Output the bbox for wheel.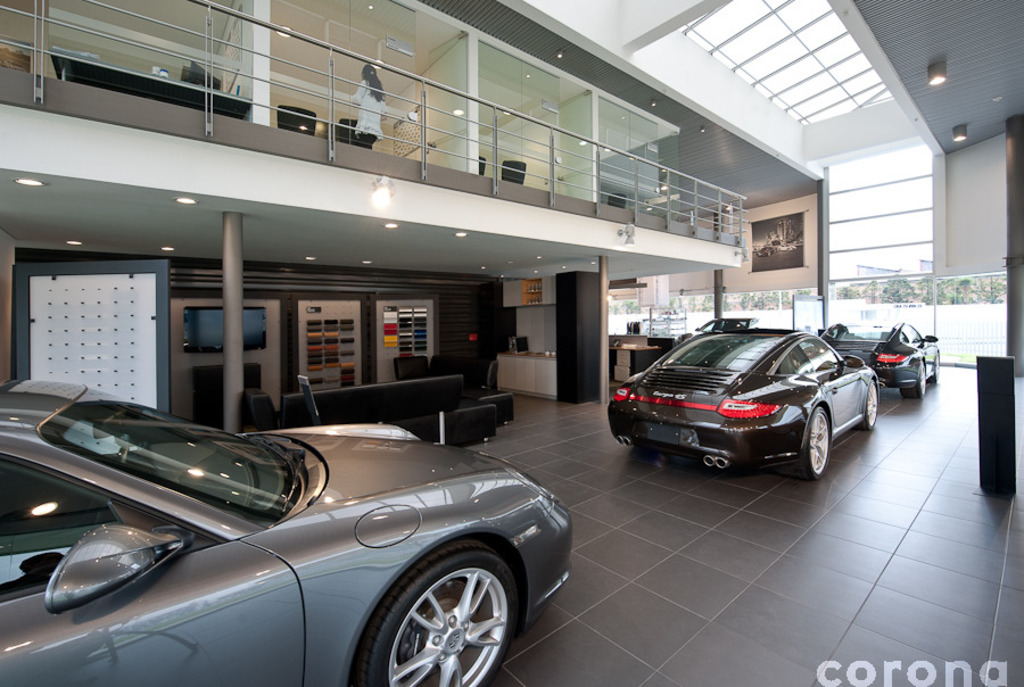
select_region(861, 380, 880, 423).
